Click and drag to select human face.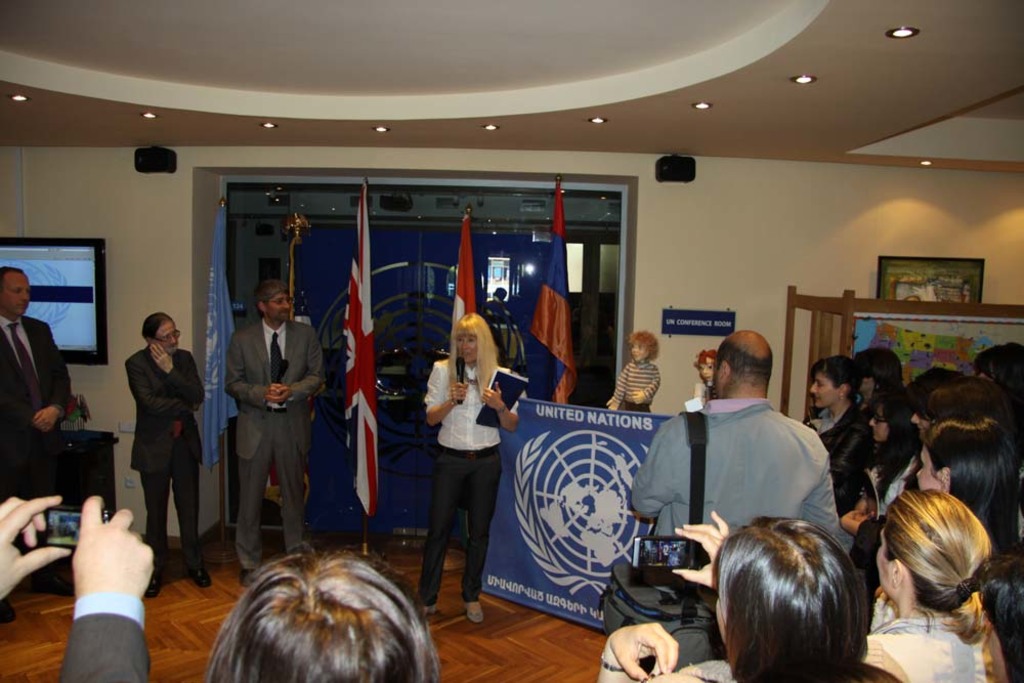
Selection: bbox=(456, 336, 479, 362).
